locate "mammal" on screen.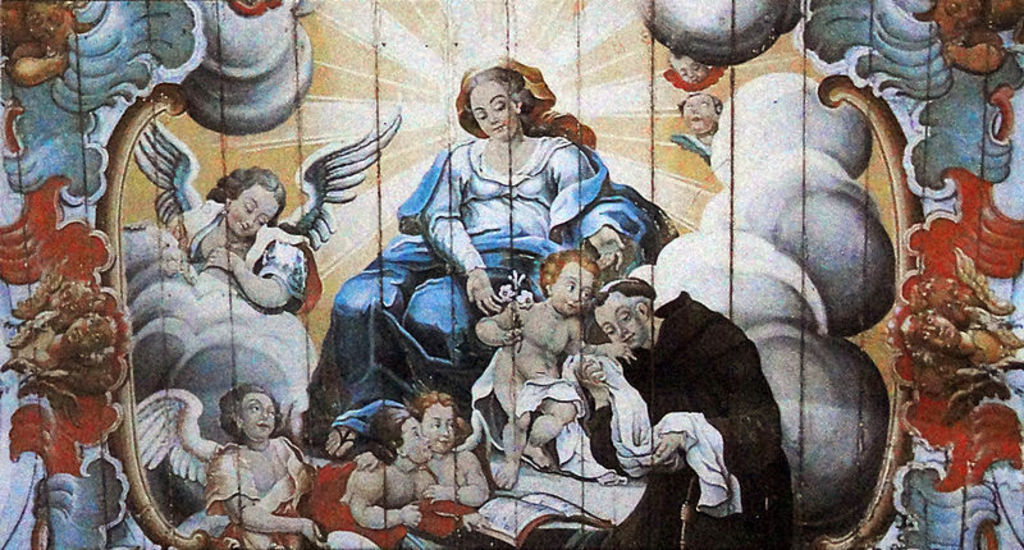
On screen at <region>124, 107, 401, 310</region>.
